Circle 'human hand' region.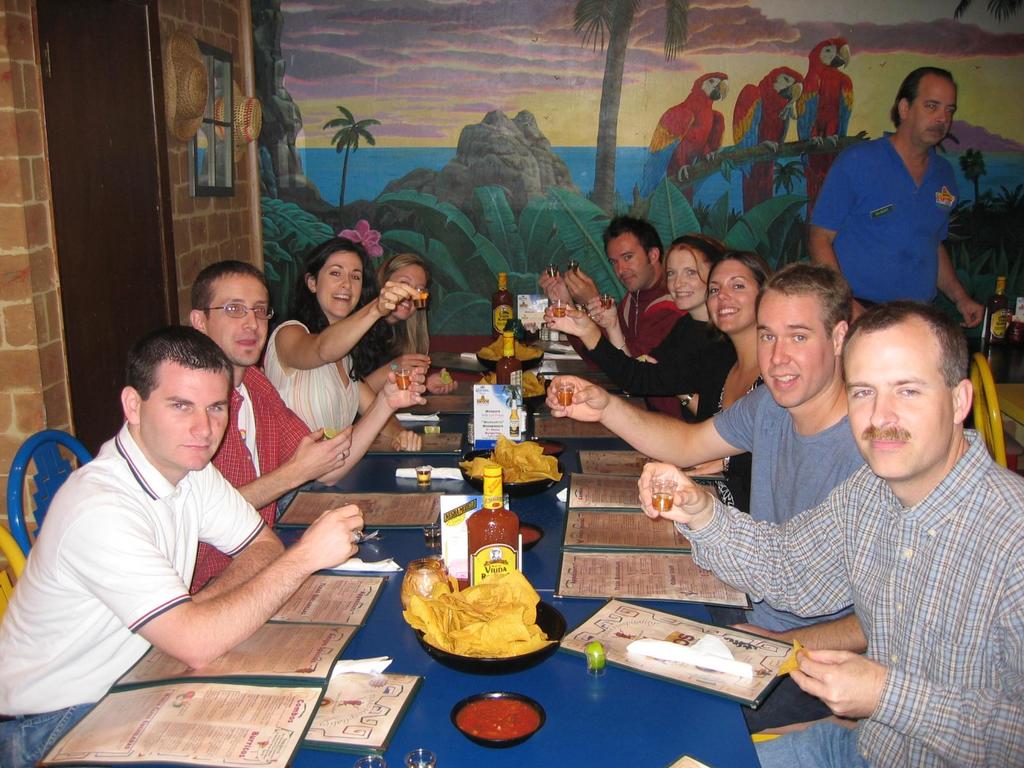
Region: 536, 268, 571, 302.
